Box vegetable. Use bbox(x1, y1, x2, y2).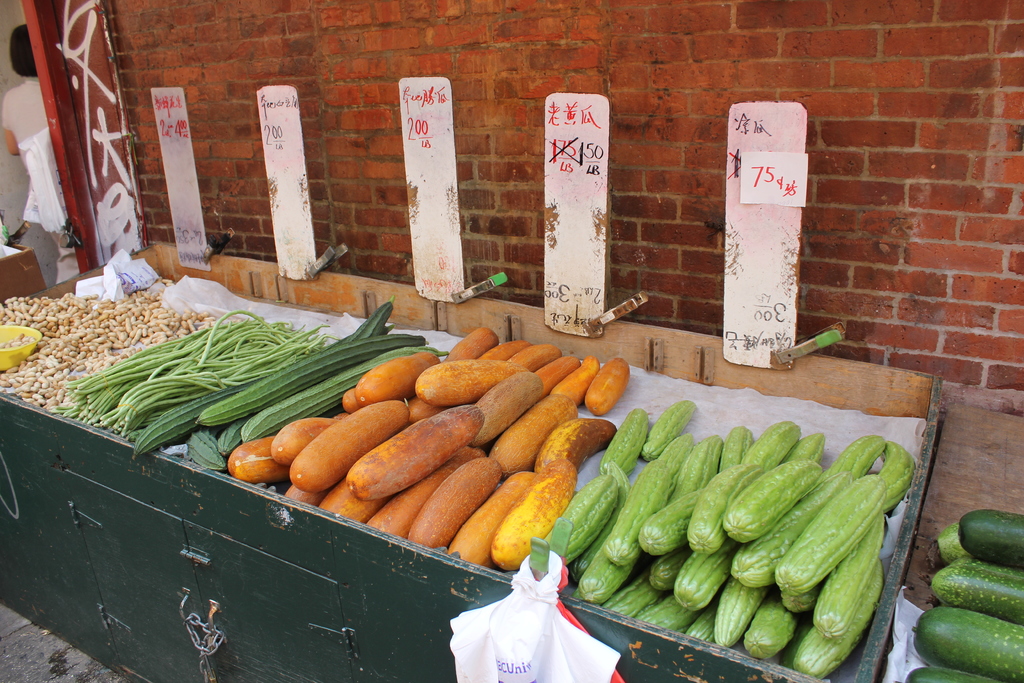
bbox(536, 355, 582, 389).
